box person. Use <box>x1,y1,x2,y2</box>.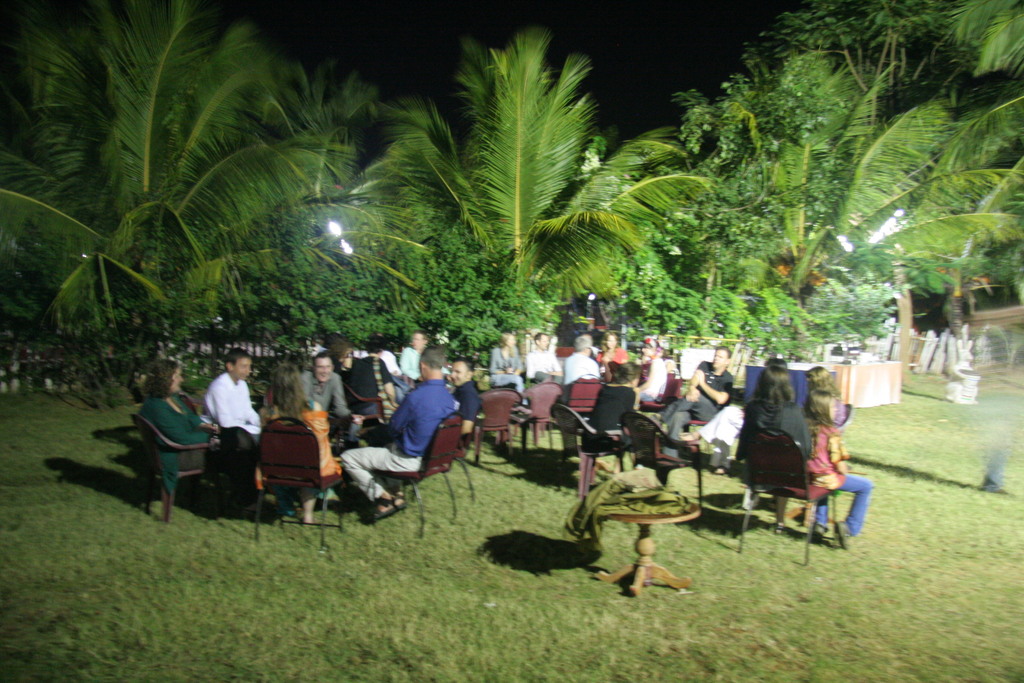
<box>528,331,562,386</box>.
